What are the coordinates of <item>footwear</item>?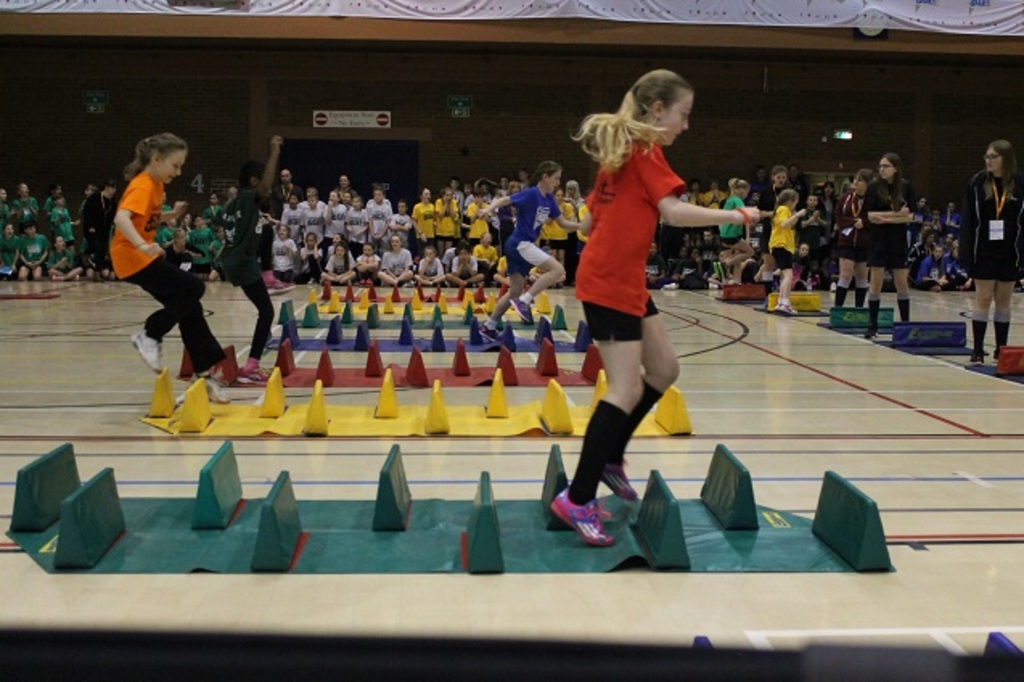
box(773, 293, 796, 310).
